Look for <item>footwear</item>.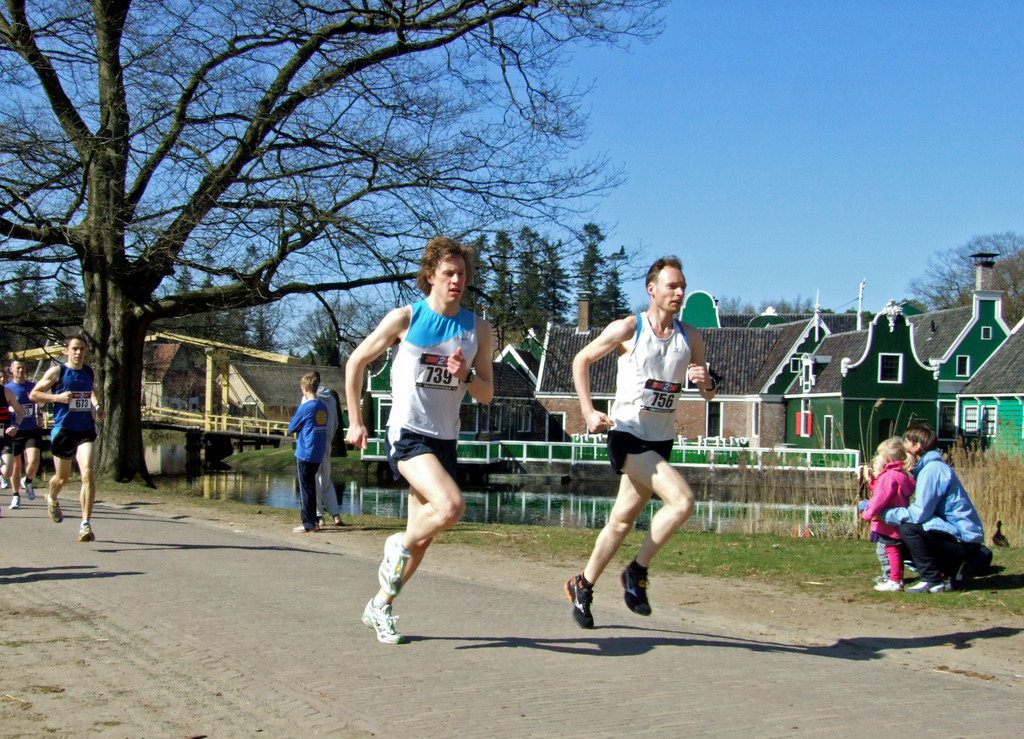
Found: select_region(910, 582, 926, 589).
